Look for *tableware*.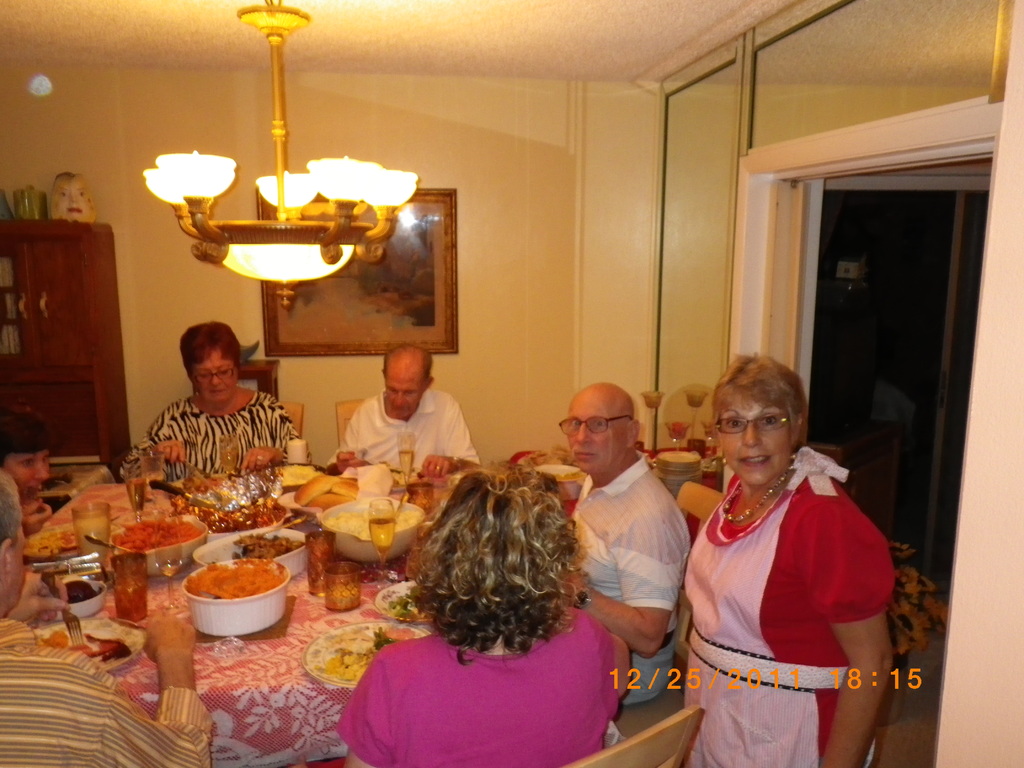
Found: <box>80,534,128,547</box>.
